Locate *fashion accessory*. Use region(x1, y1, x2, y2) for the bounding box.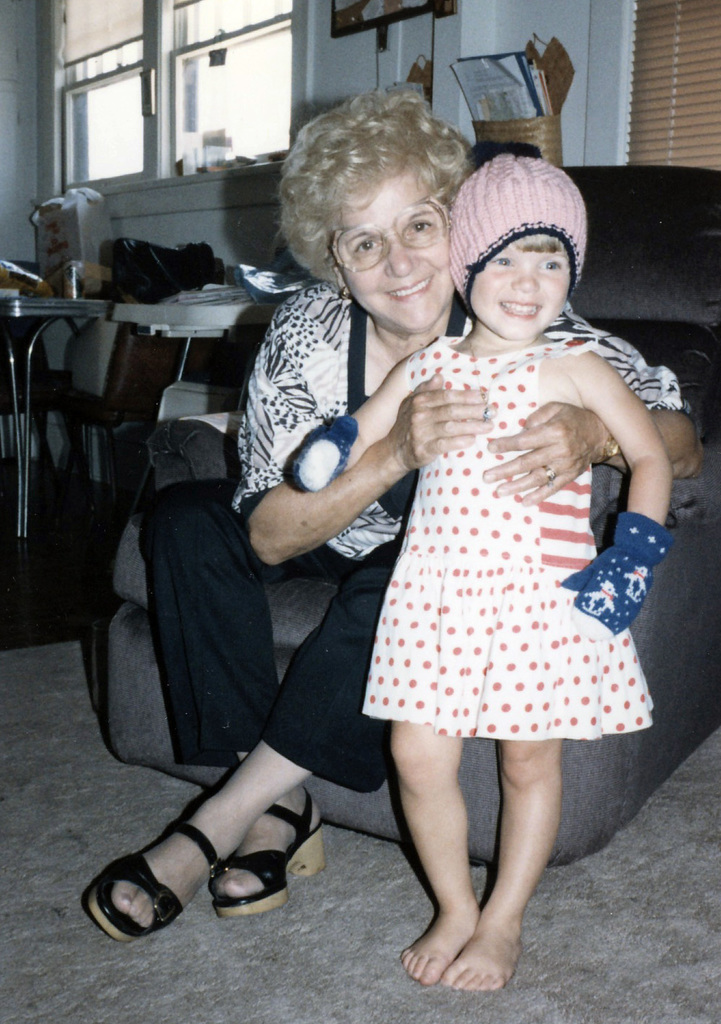
region(198, 784, 326, 916).
